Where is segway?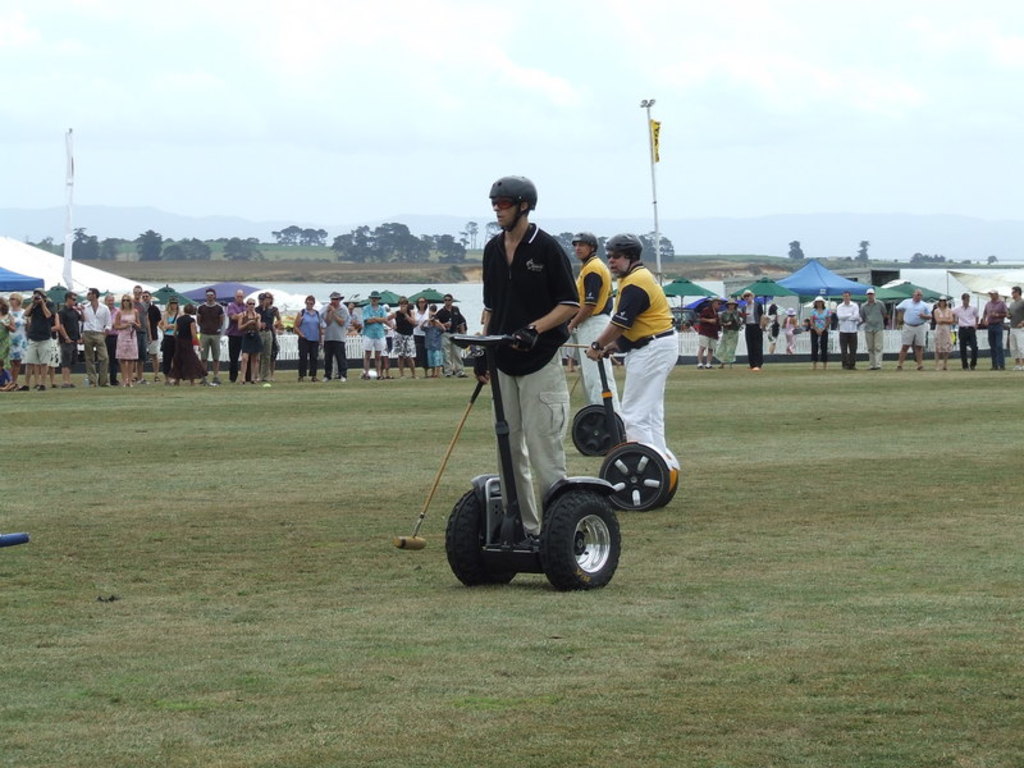
select_region(589, 349, 685, 506).
